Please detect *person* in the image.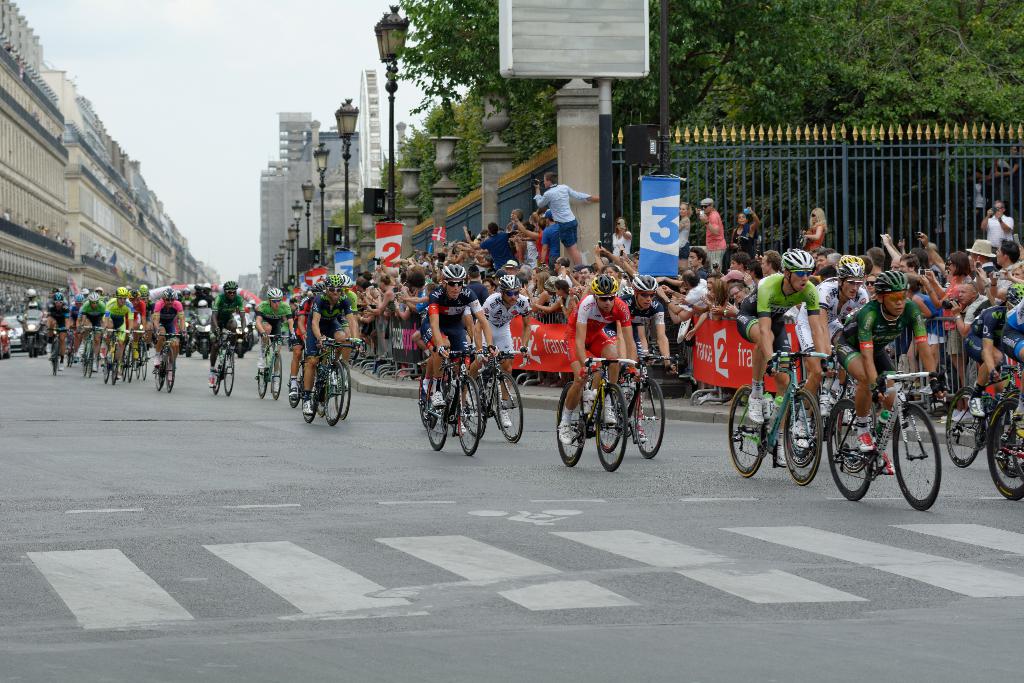
[302, 273, 349, 411].
